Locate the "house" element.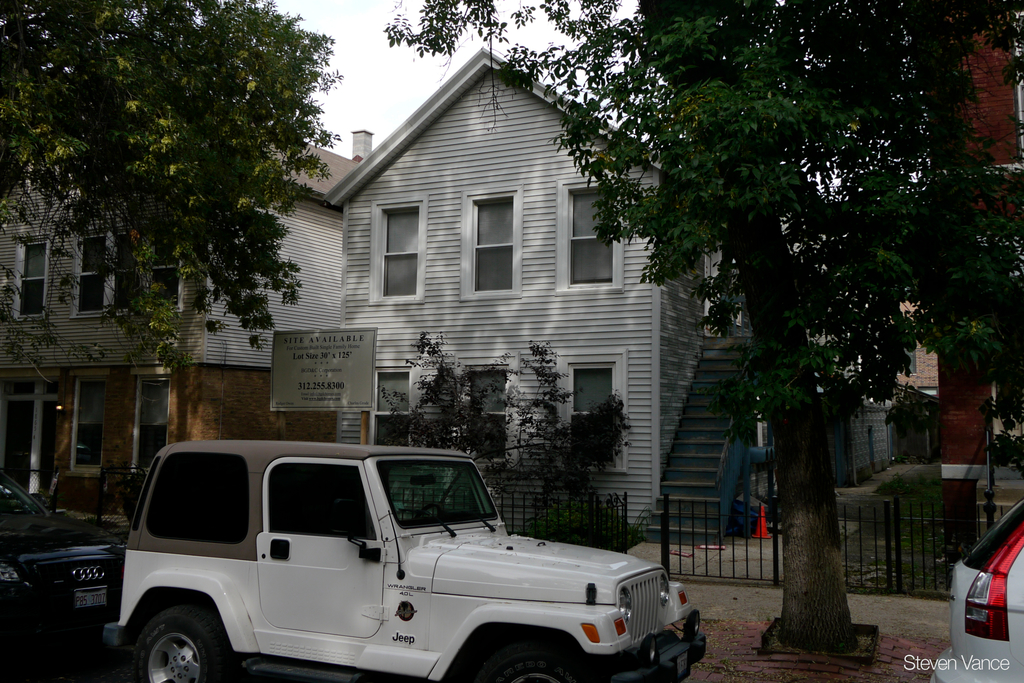
Element bbox: detection(316, 45, 758, 546).
